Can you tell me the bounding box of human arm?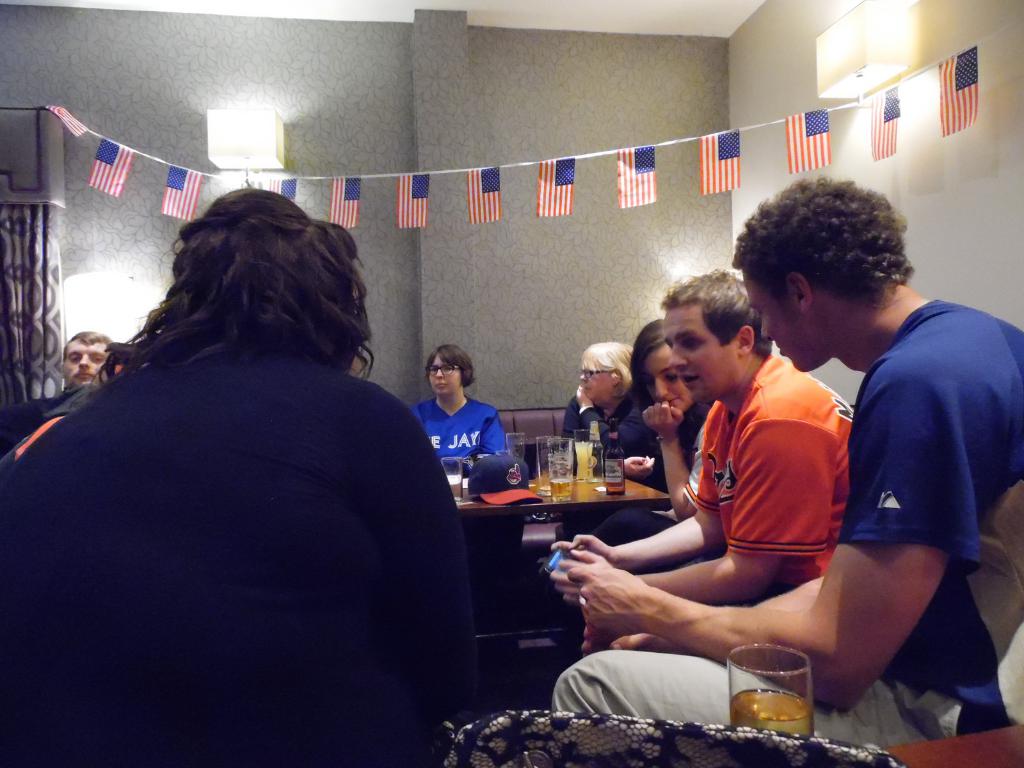
{"left": 557, "top": 412, "right": 787, "bottom": 604}.
